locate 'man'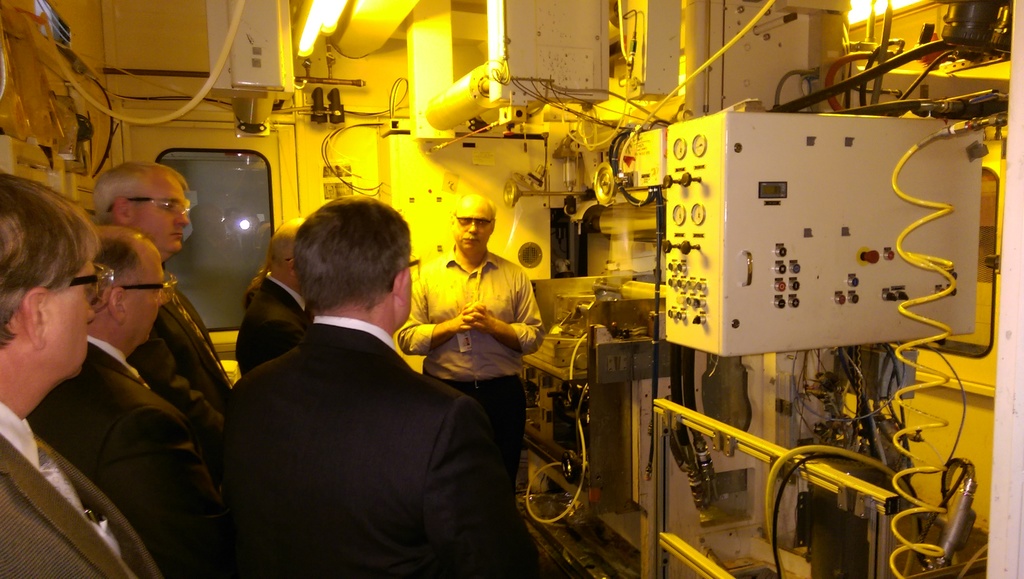
92 156 229 437
